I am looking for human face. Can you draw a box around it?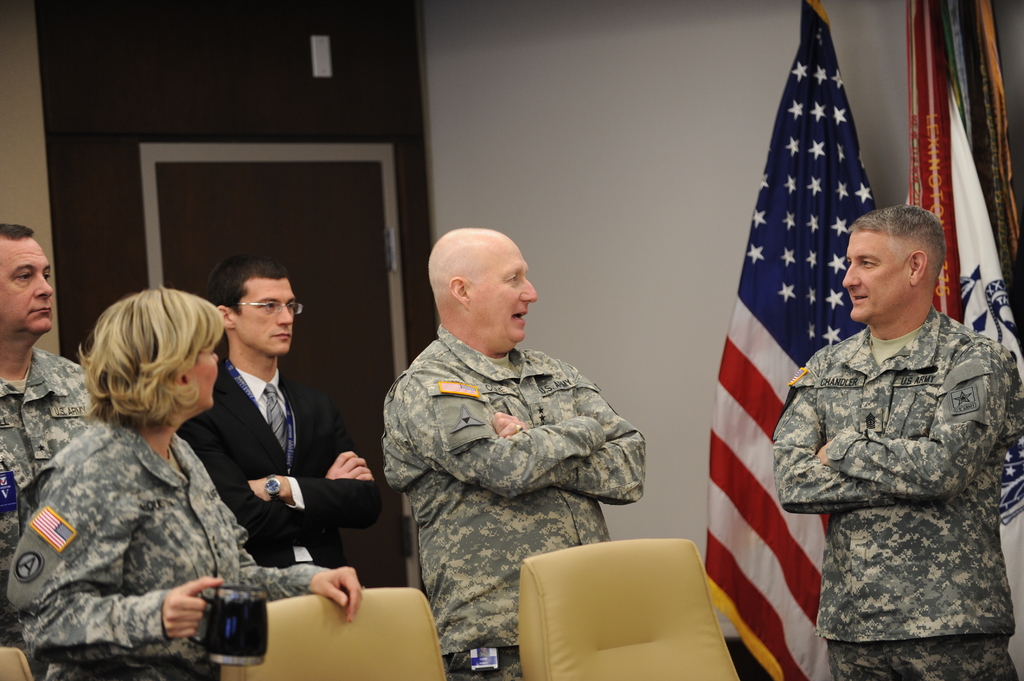
Sure, the bounding box is (left=471, top=243, right=535, bottom=348).
